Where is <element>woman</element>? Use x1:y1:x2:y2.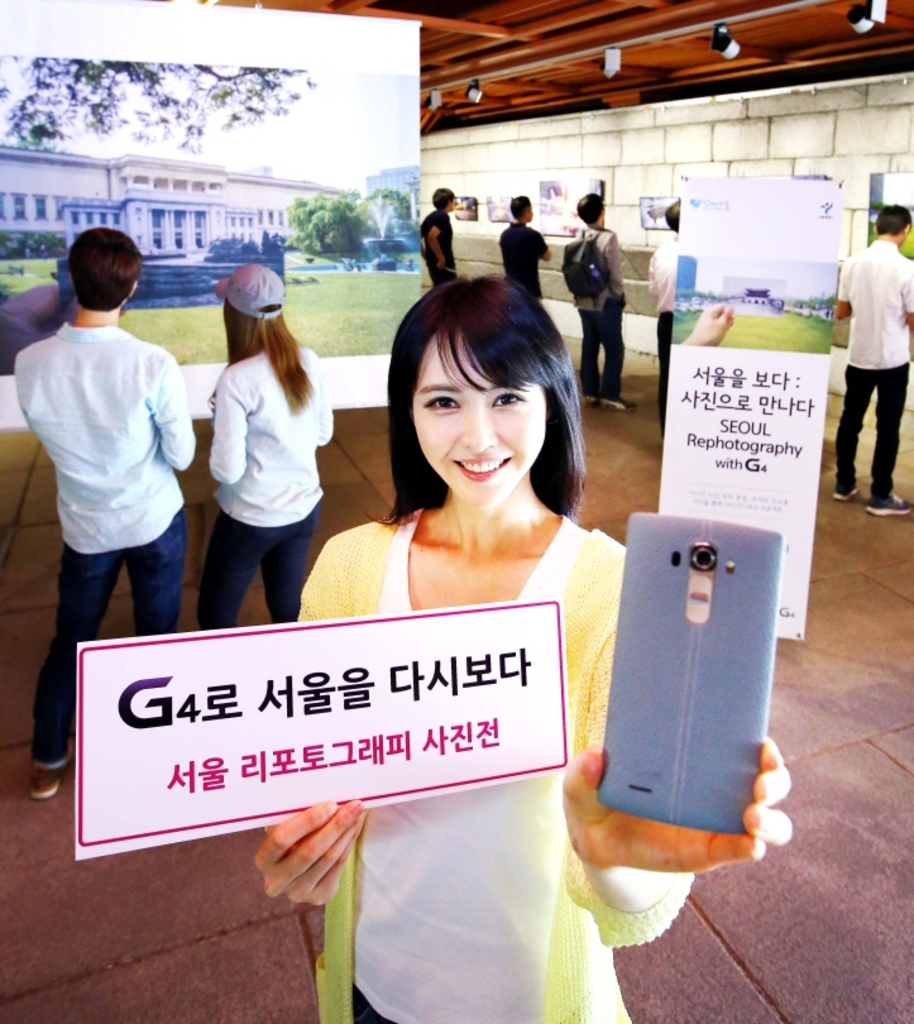
254:271:796:1023.
